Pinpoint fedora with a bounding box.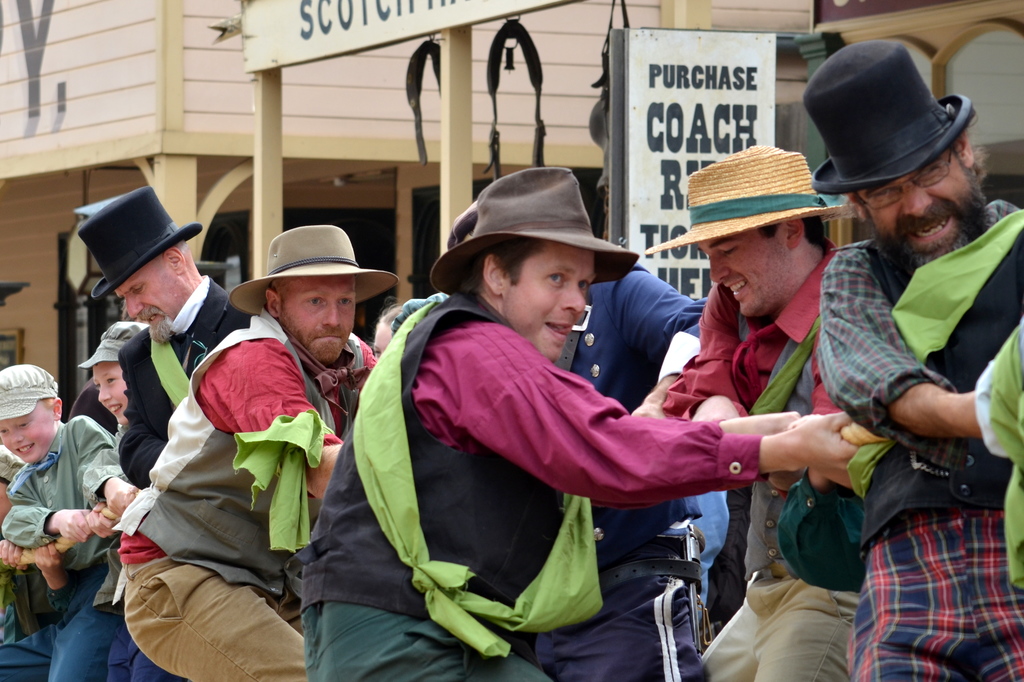
bbox(78, 185, 208, 302).
